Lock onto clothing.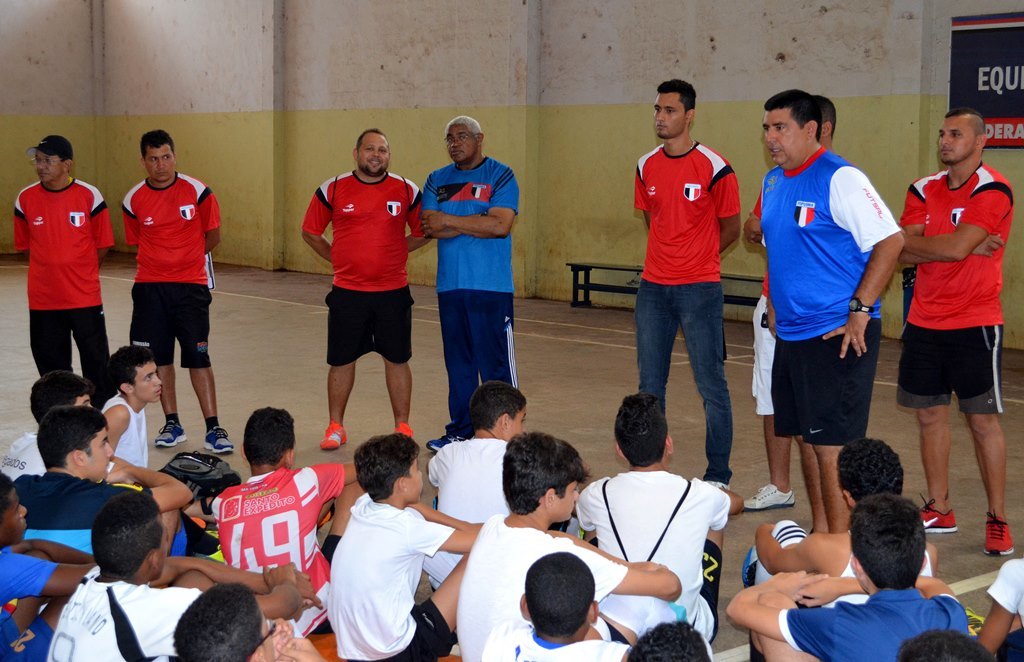
Locked: (x1=627, y1=136, x2=747, y2=479).
